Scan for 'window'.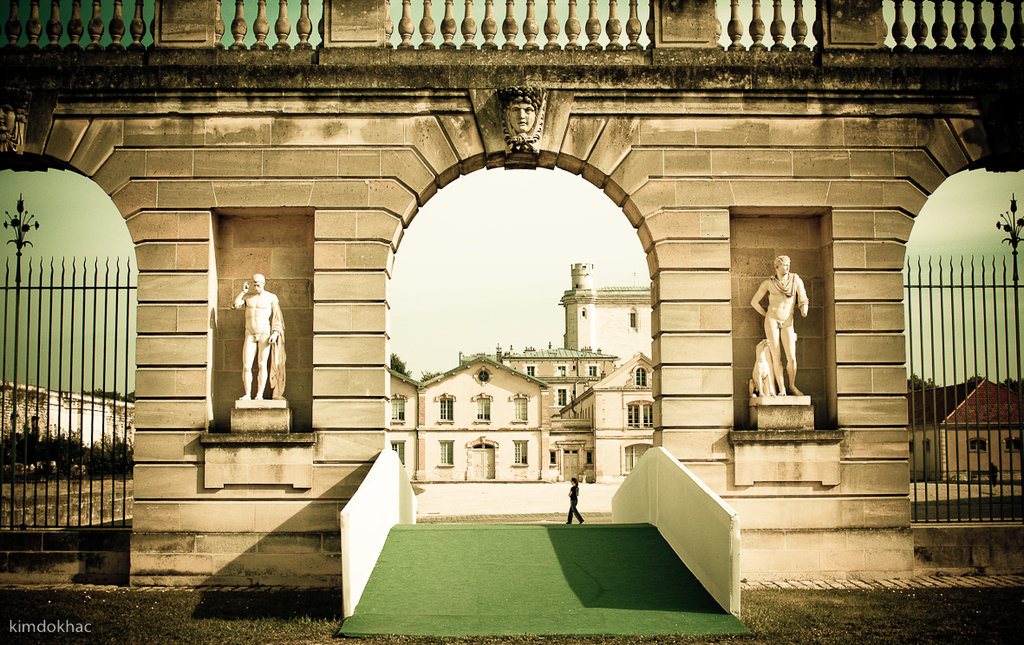
Scan result: rect(550, 449, 557, 464).
